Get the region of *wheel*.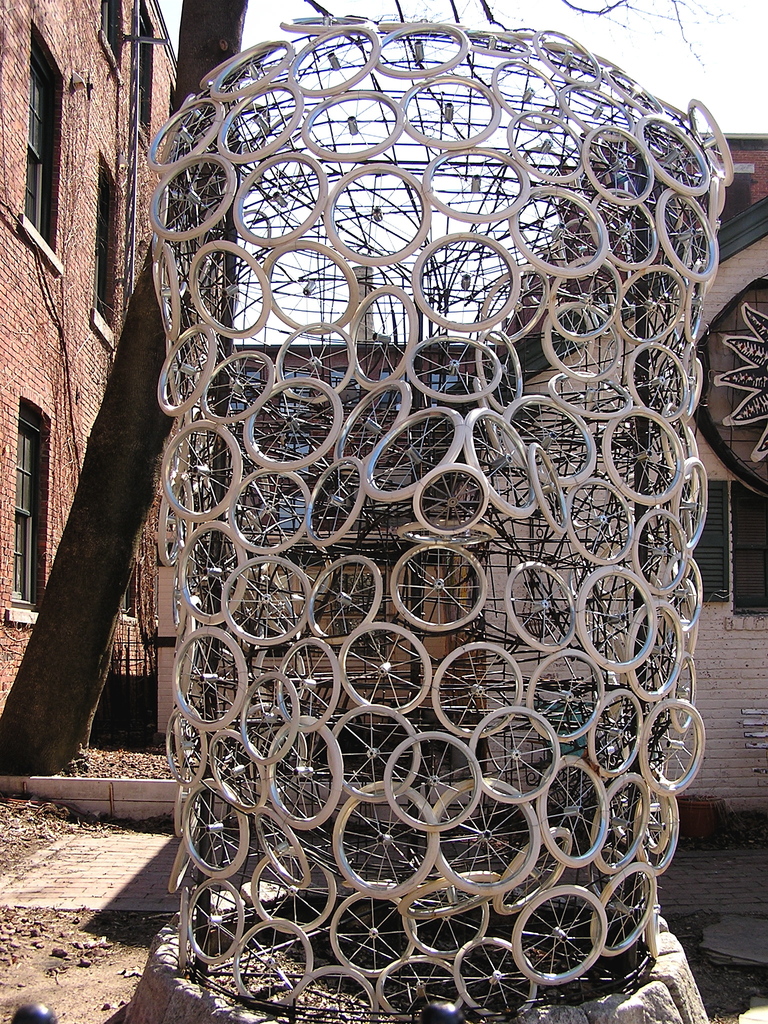
bbox(525, 647, 604, 743).
